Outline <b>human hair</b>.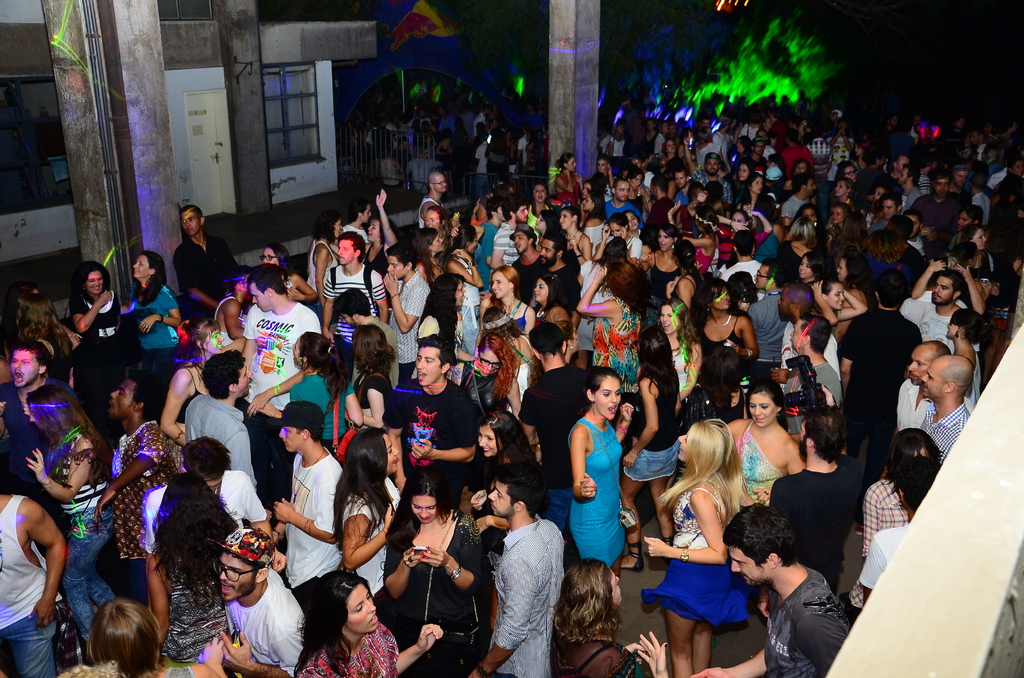
Outline: BBox(413, 335, 463, 373).
